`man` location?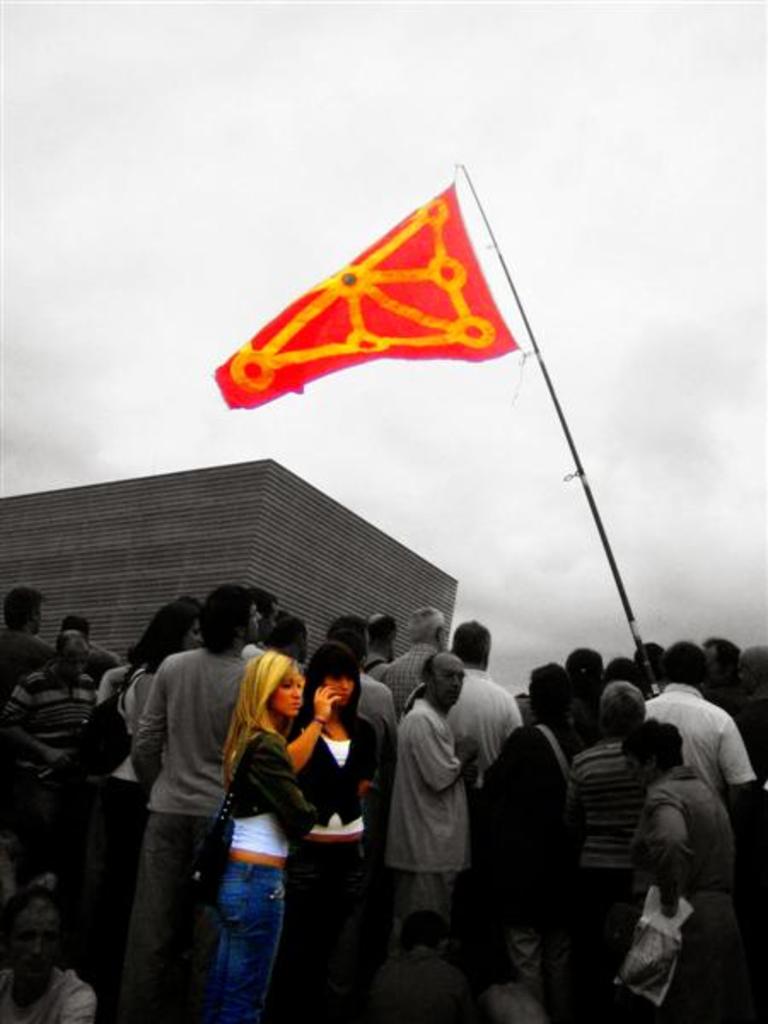
locate(454, 633, 515, 826)
